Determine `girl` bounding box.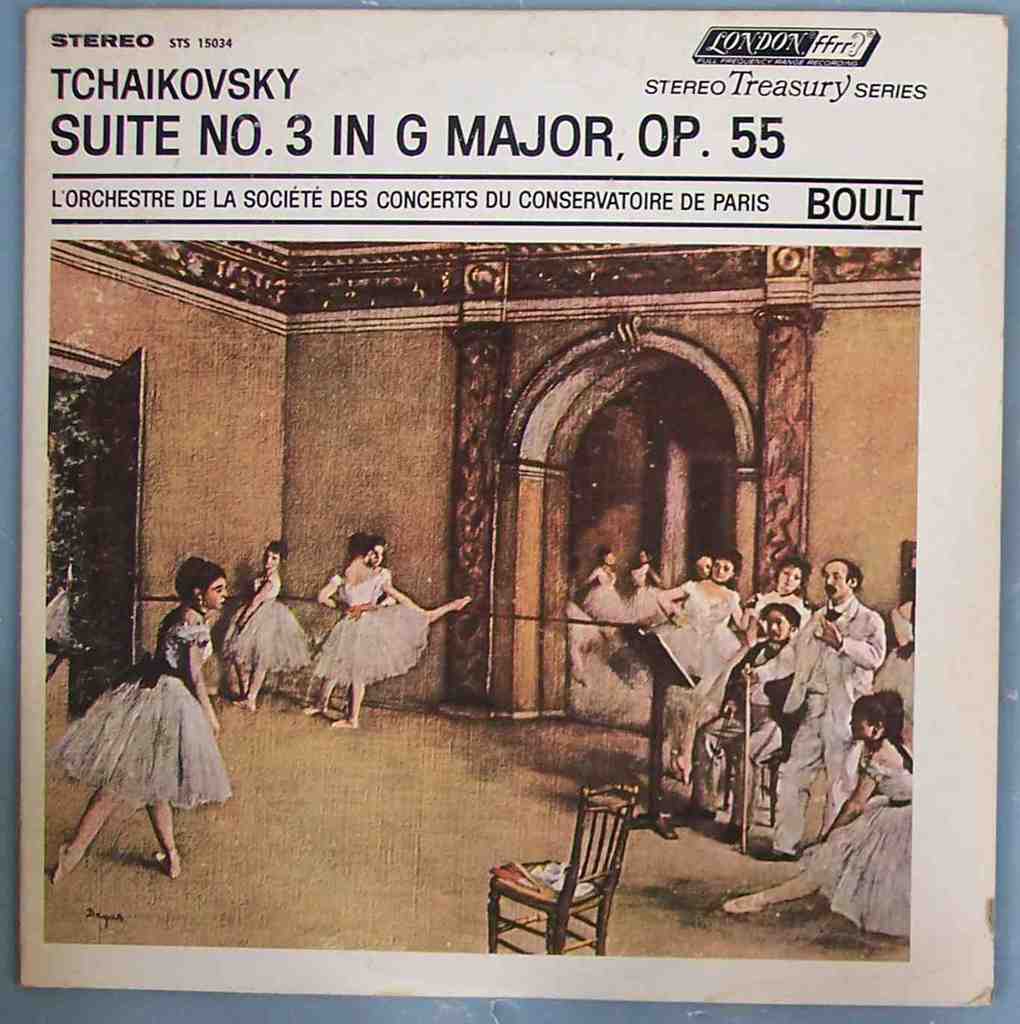
Determined: {"x1": 311, "y1": 536, "x2": 470, "y2": 730}.
